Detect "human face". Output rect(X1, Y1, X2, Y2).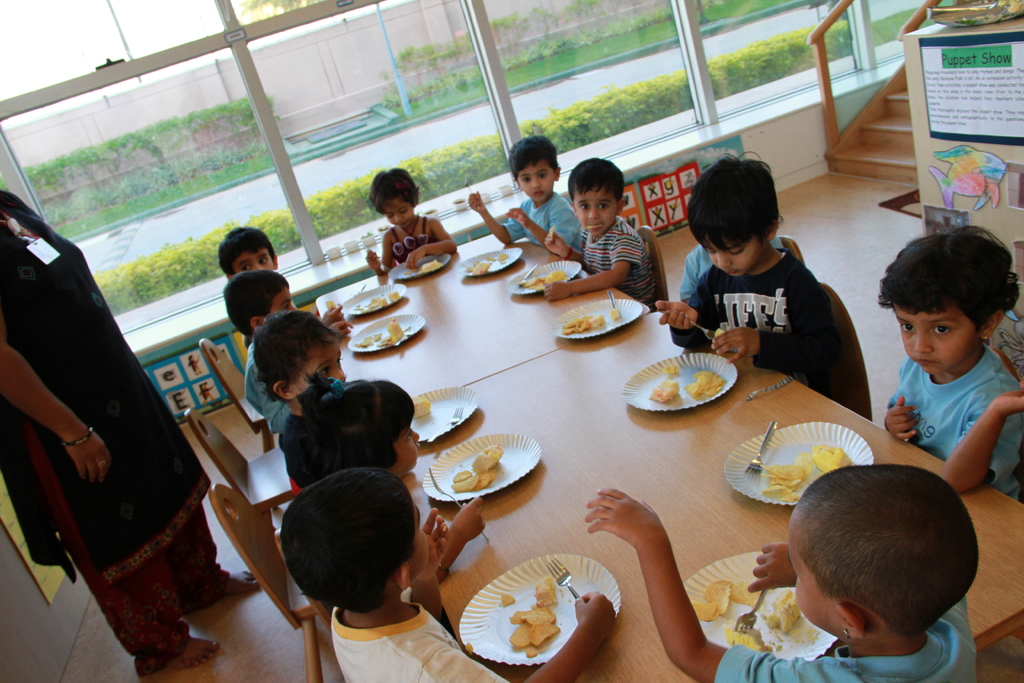
rect(895, 308, 980, 376).
